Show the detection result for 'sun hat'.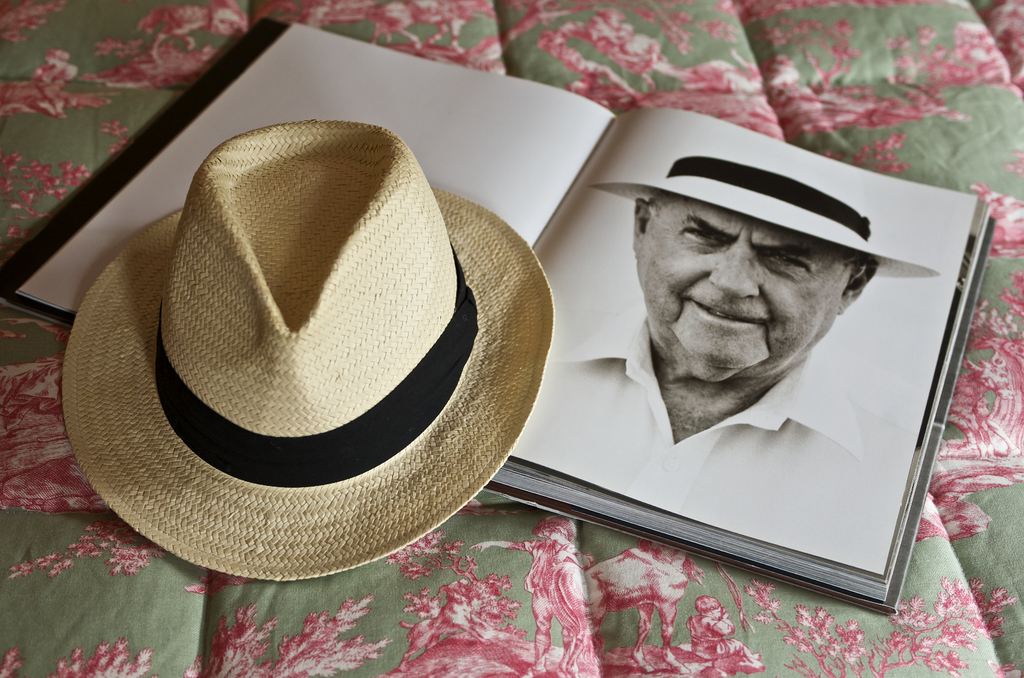
bbox=[55, 122, 561, 586].
